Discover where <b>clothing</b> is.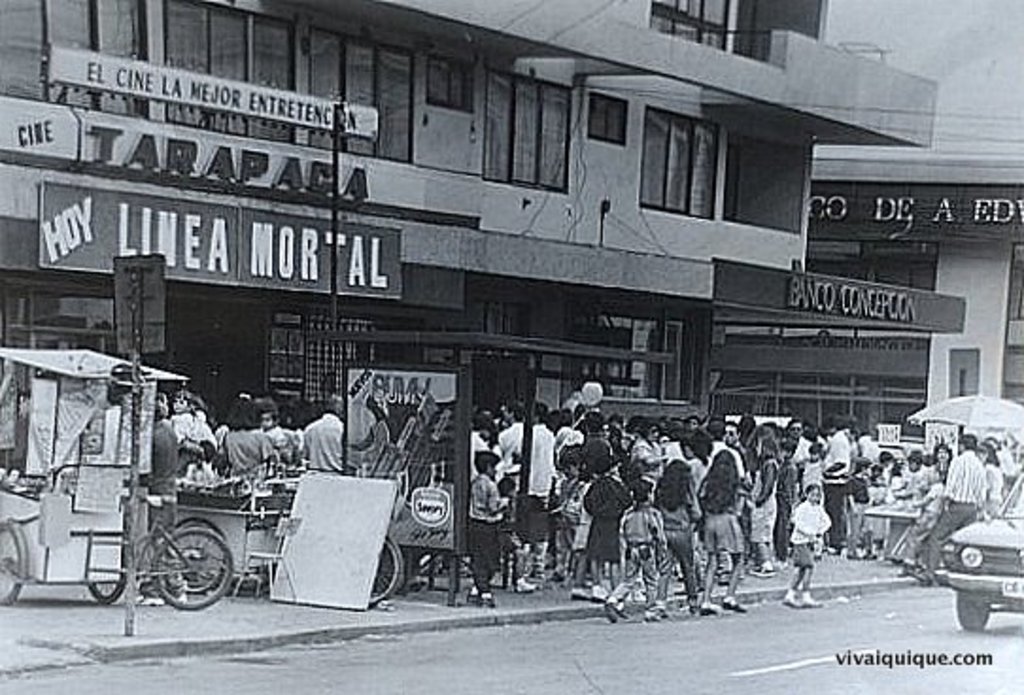
Discovered at [x1=223, y1=429, x2=276, y2=466].
